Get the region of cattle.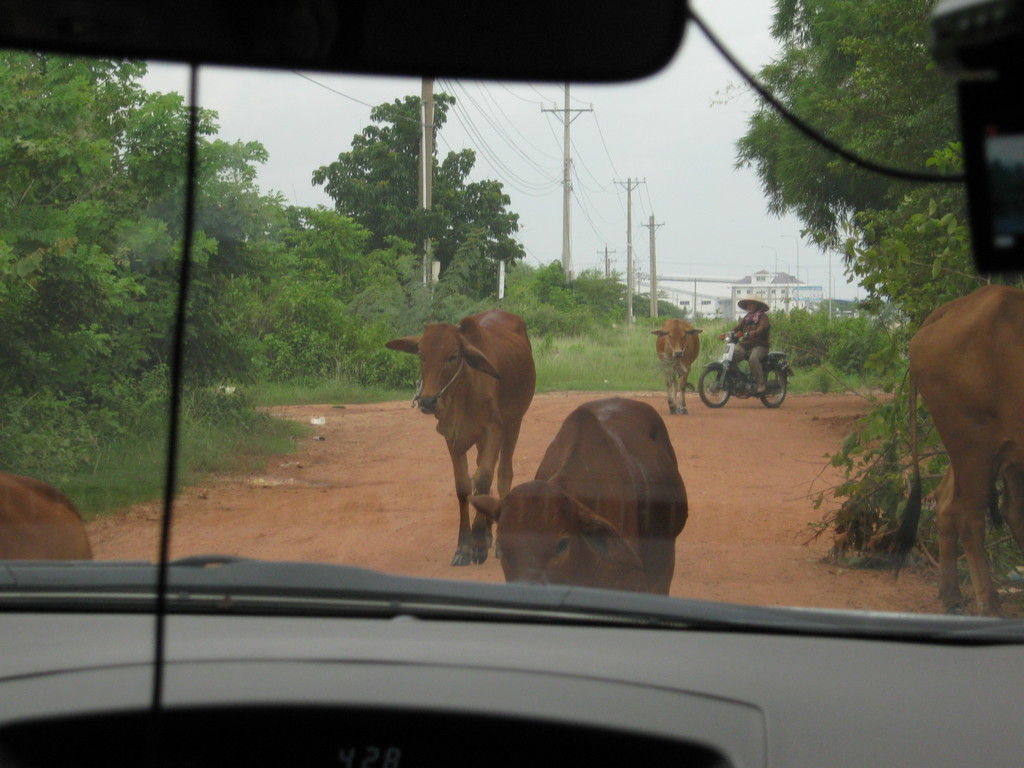
bbox(392, 285, 541, 534).
